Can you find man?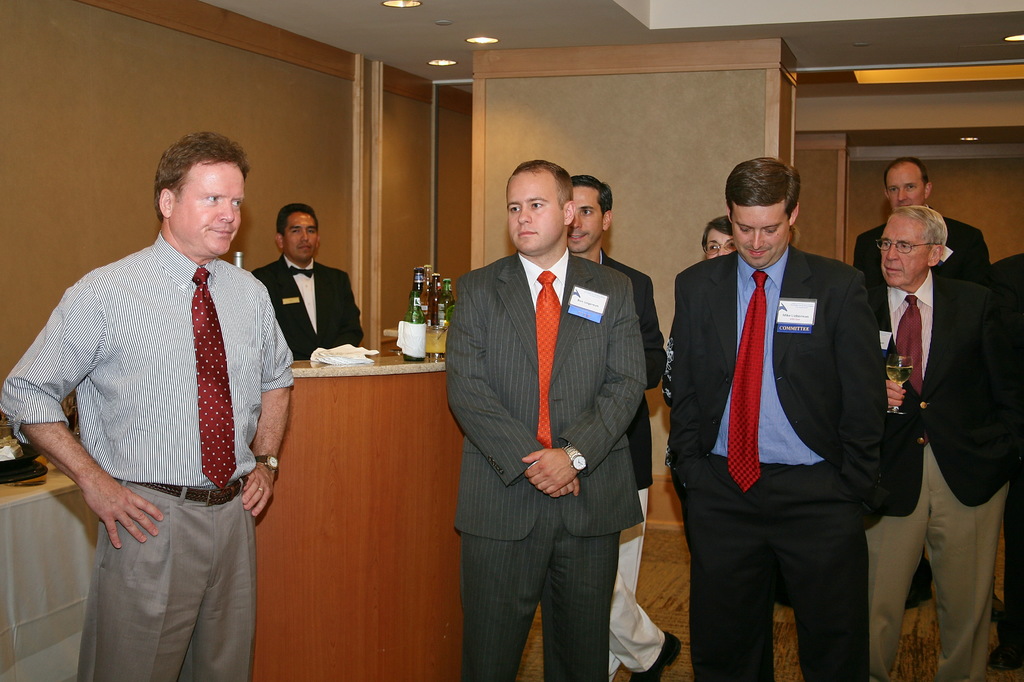
Yes, bounding box: 451/162/644/681.
